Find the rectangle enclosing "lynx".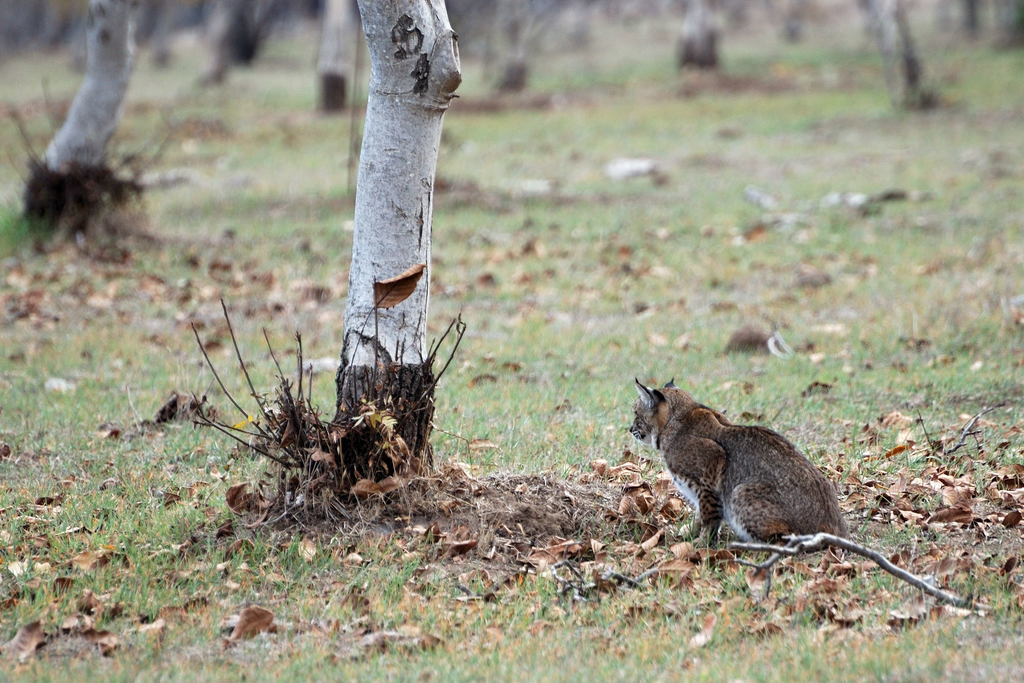
bbox(628, 374, 852, 556).
